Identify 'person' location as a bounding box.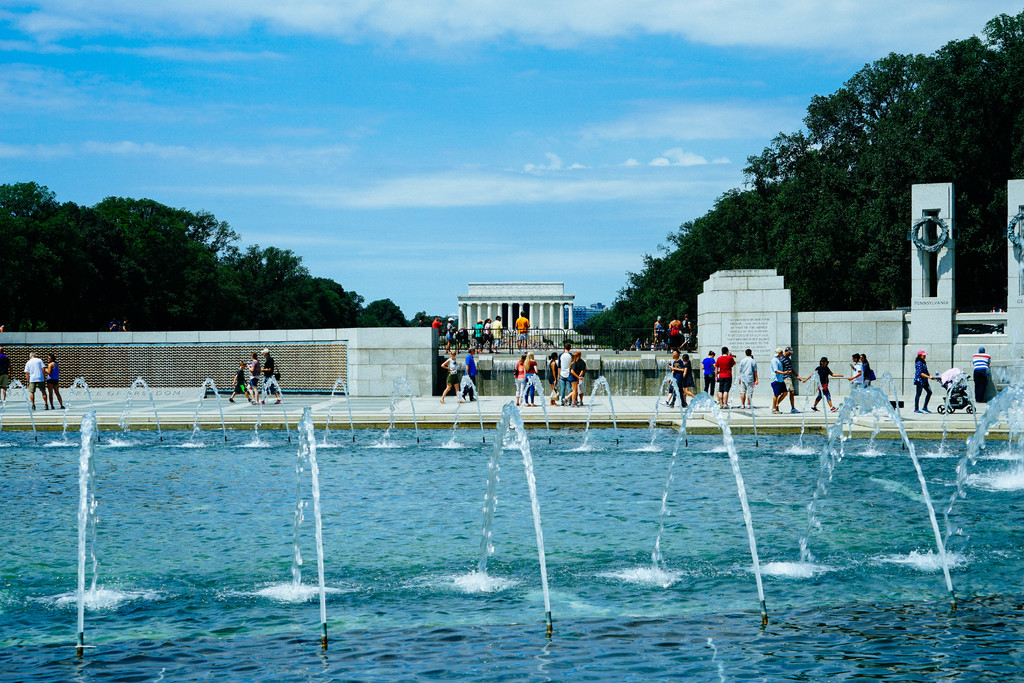
x1=431 y1=316 x2=443 y2=335.
